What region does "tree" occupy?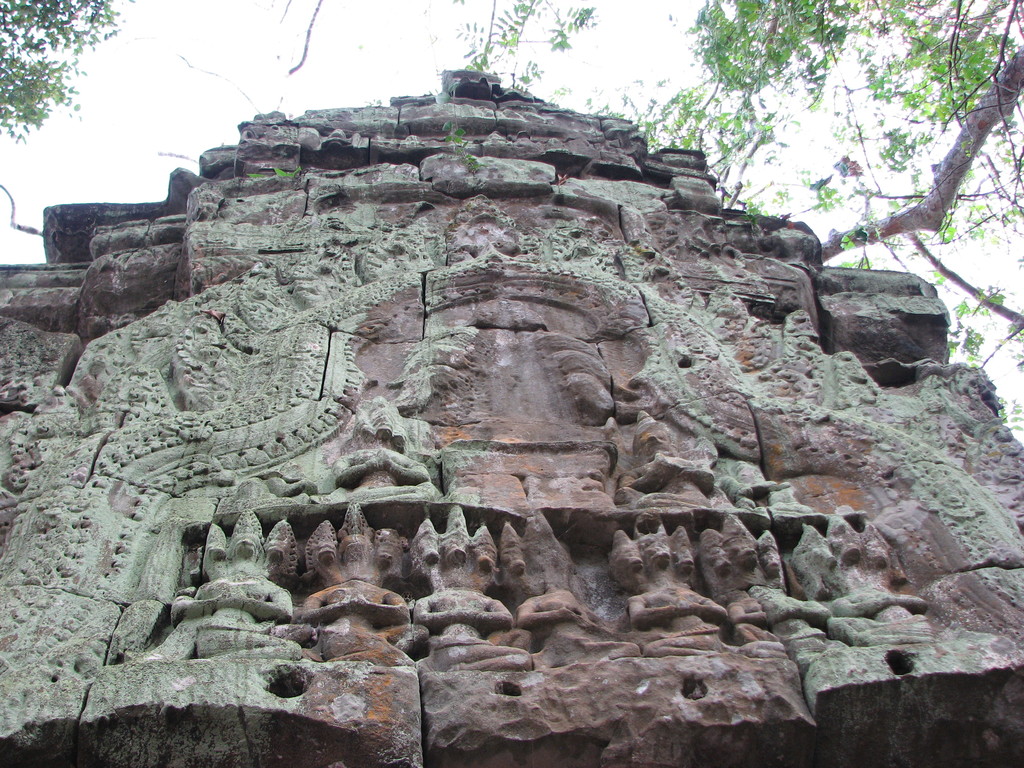
bbox(461, 0, 1023, 426).
